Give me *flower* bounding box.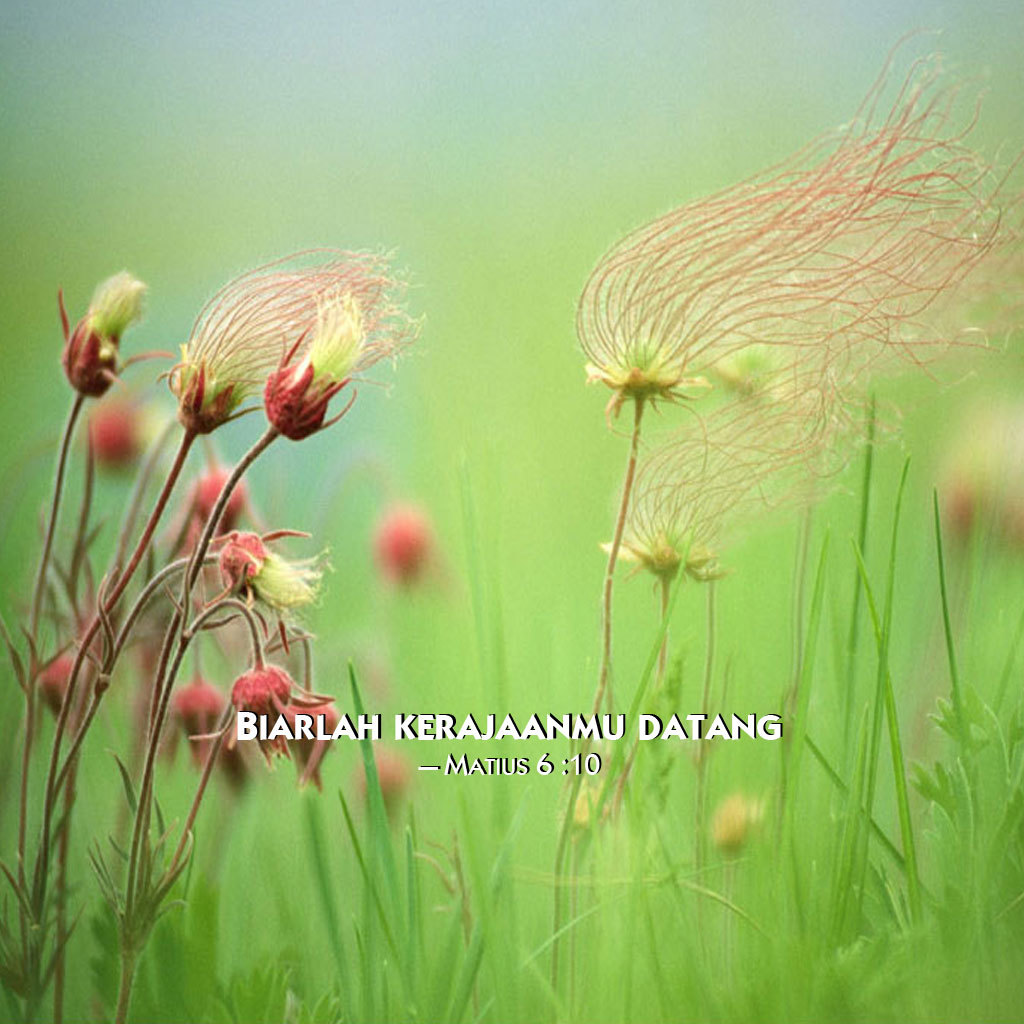
[x1=576, y1=35, x2=993, y2=420].
